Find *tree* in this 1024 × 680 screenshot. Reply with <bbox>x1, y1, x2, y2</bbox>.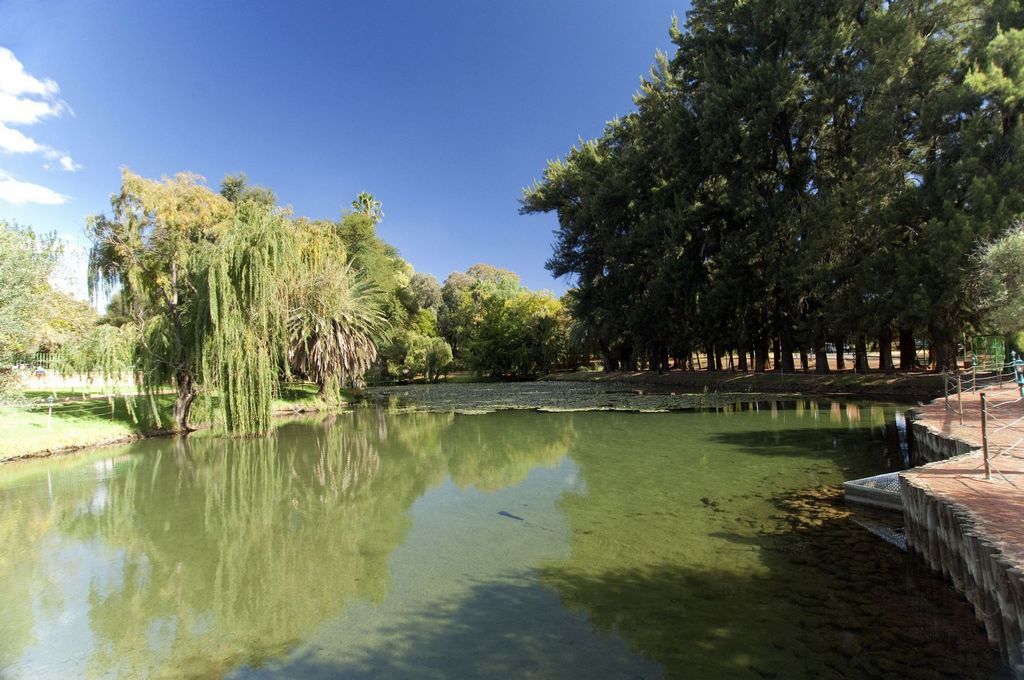
<bbox>974, 219, 1023, 359</bbox>.
